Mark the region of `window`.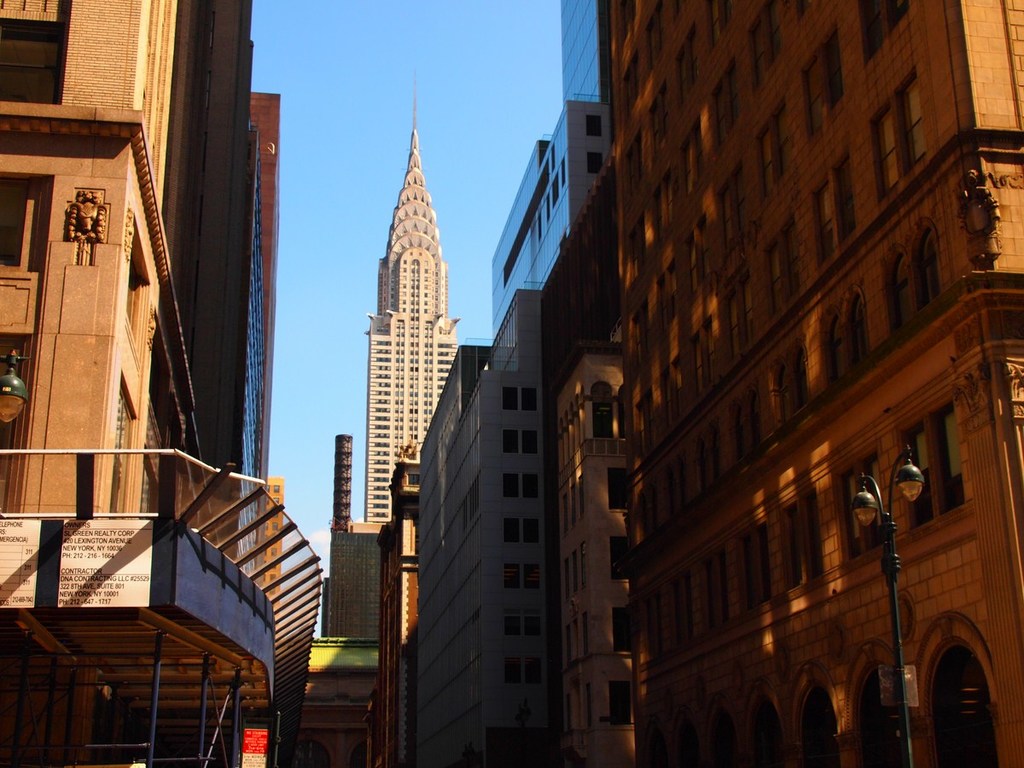
Region: rect(930, 648, 998, 767).
